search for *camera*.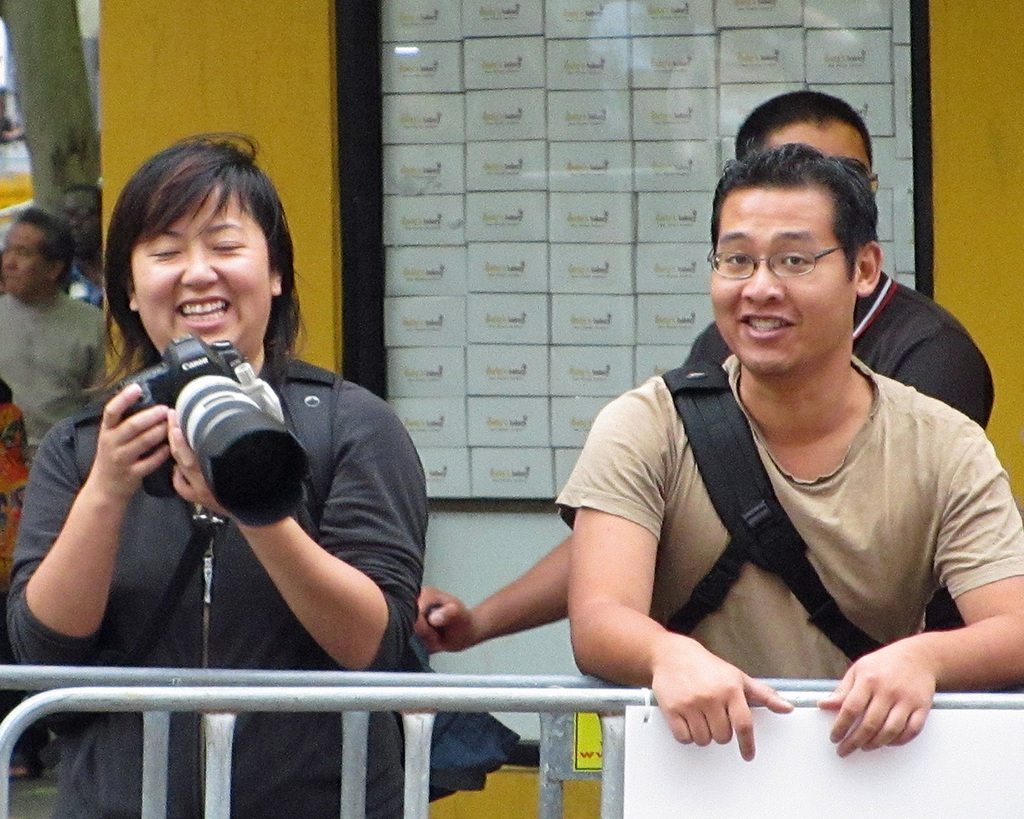
Found at (x1=121, y1=370, x2=342, y2=544).
